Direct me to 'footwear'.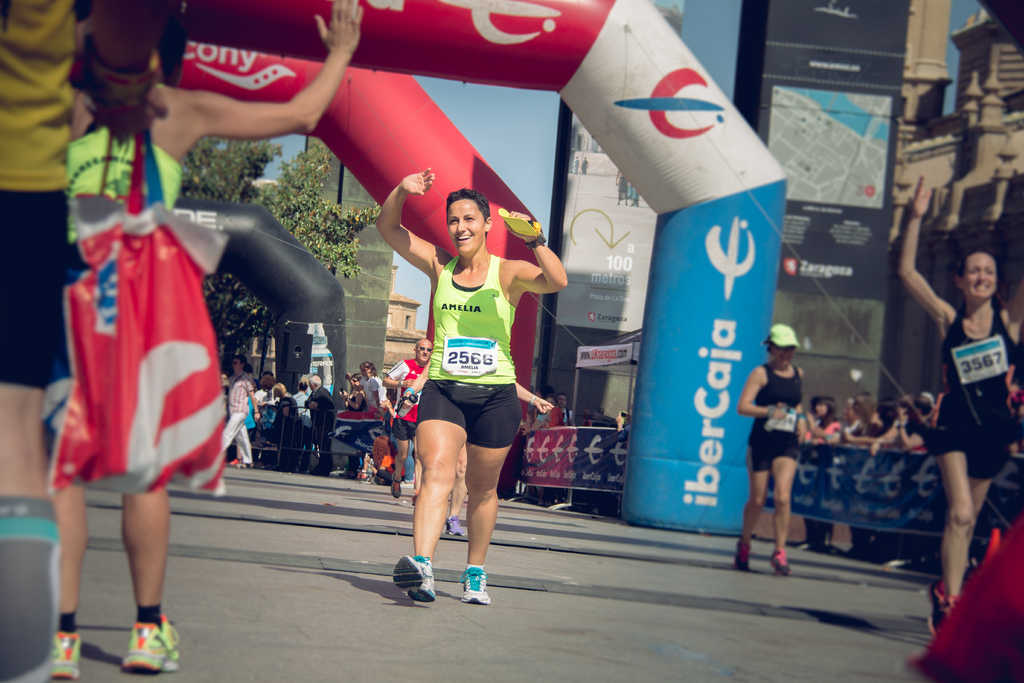
Direction: 926, 579, 964, 634.
